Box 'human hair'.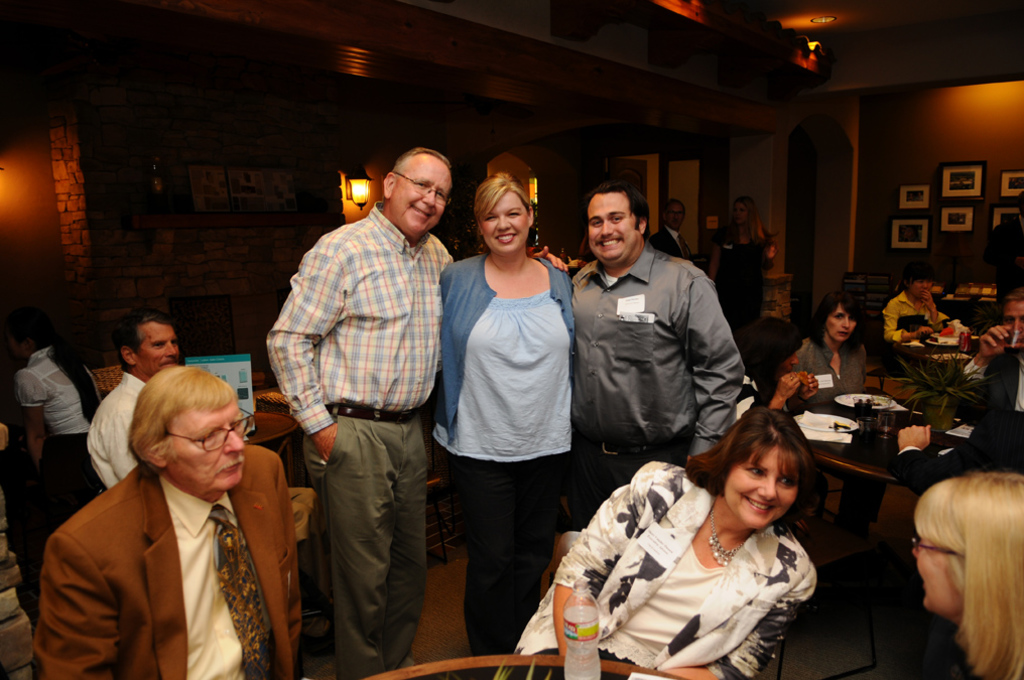
[left=126, top=364, right=236, bottom=469].
